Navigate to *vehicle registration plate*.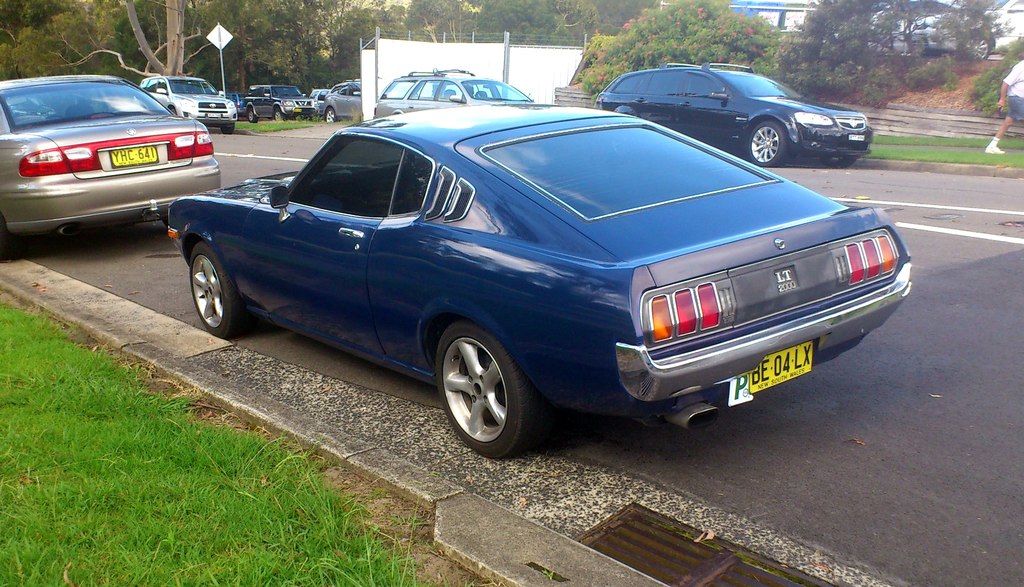
Navigation target: <region>758, 342, 830, 401</region>.
